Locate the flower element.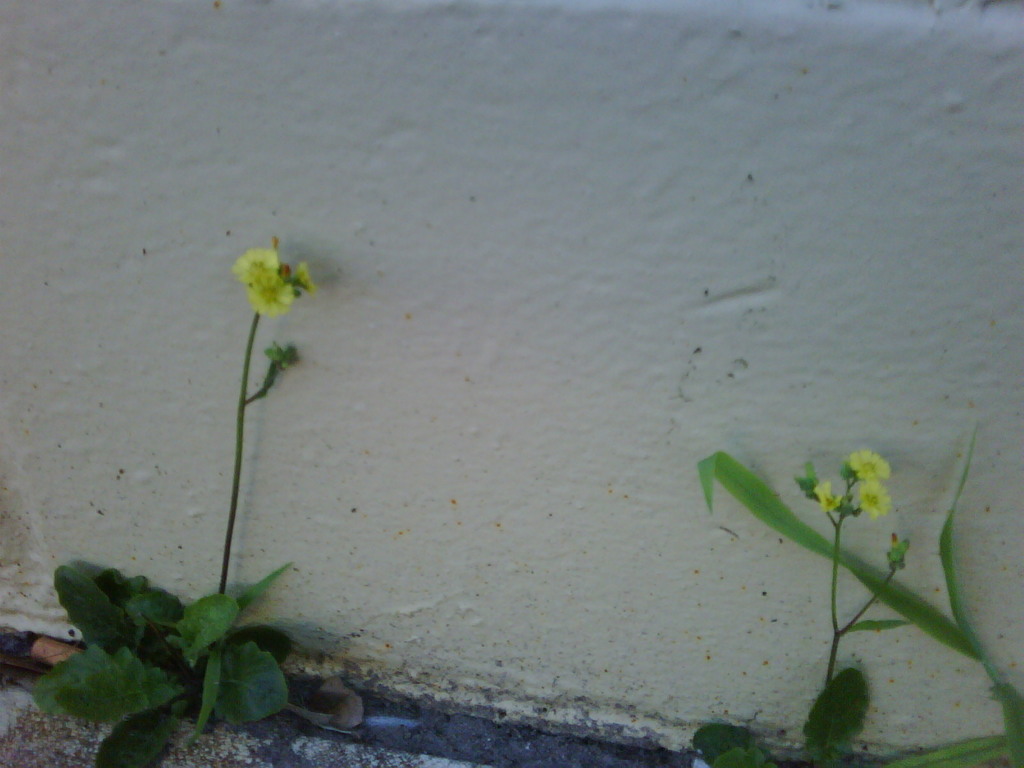
Element bbox: x1=858 y1=475 x2=895 y2=515.
